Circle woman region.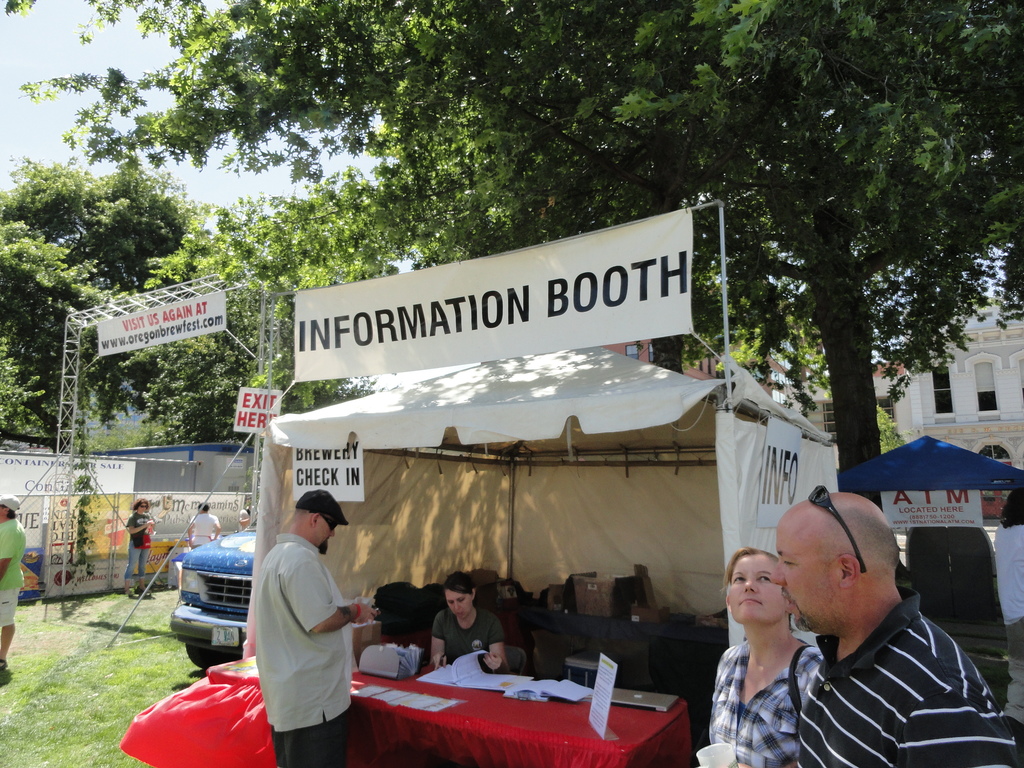
Region: [left=429, top=574, right=514, bottom=673].
